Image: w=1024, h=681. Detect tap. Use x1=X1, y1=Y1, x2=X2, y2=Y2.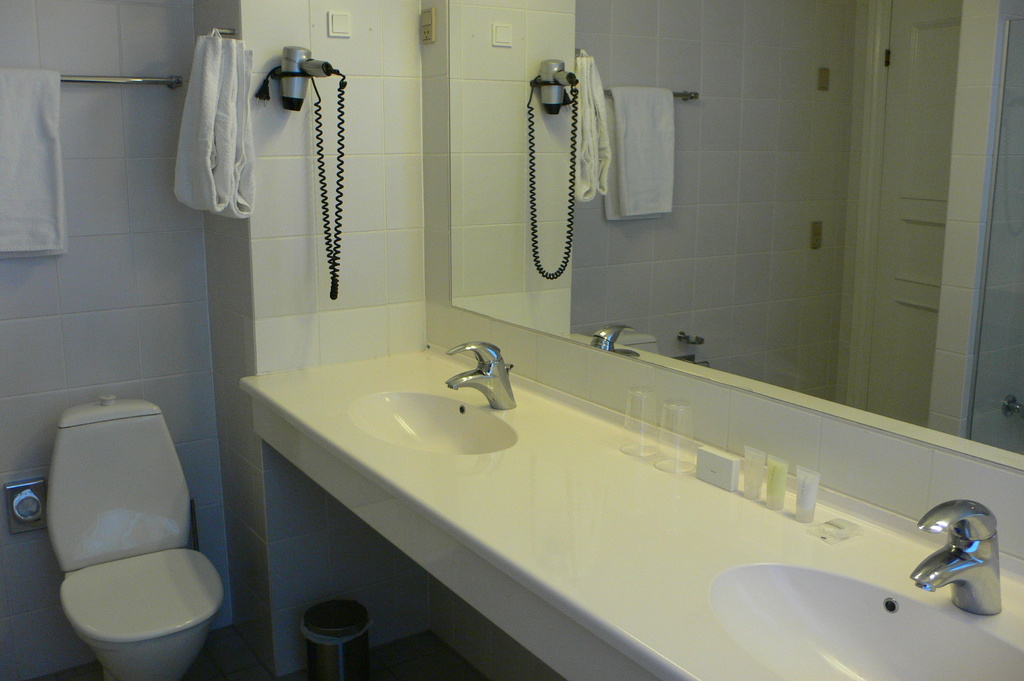
x1=446, y1=336, x2=518, y2=412.
